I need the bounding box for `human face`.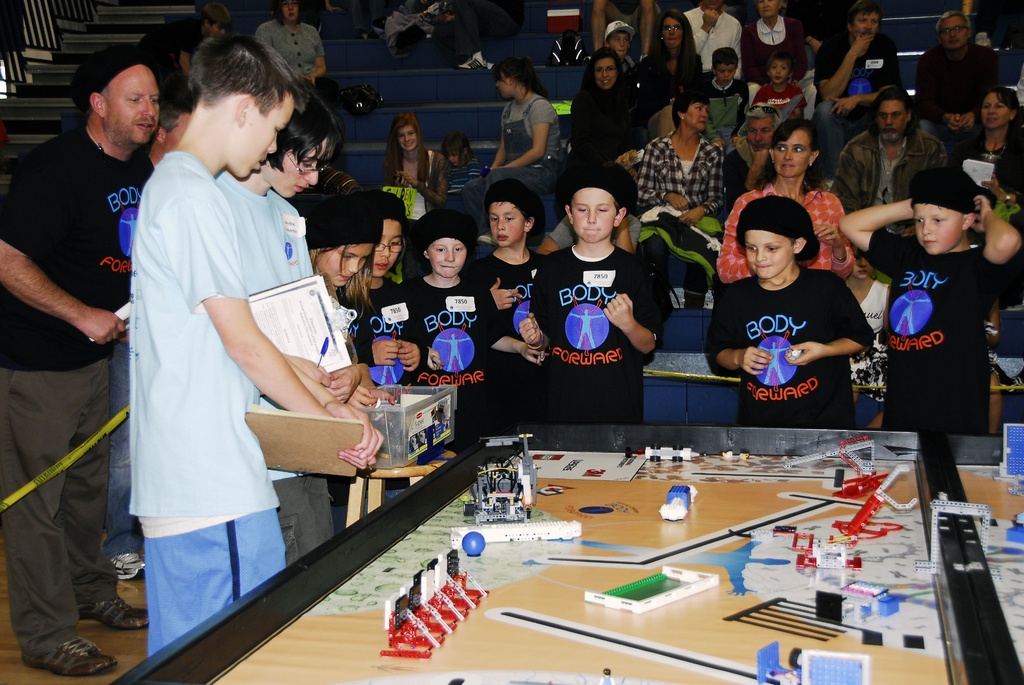
Here it is: rect(427, 236, 468, 278).
